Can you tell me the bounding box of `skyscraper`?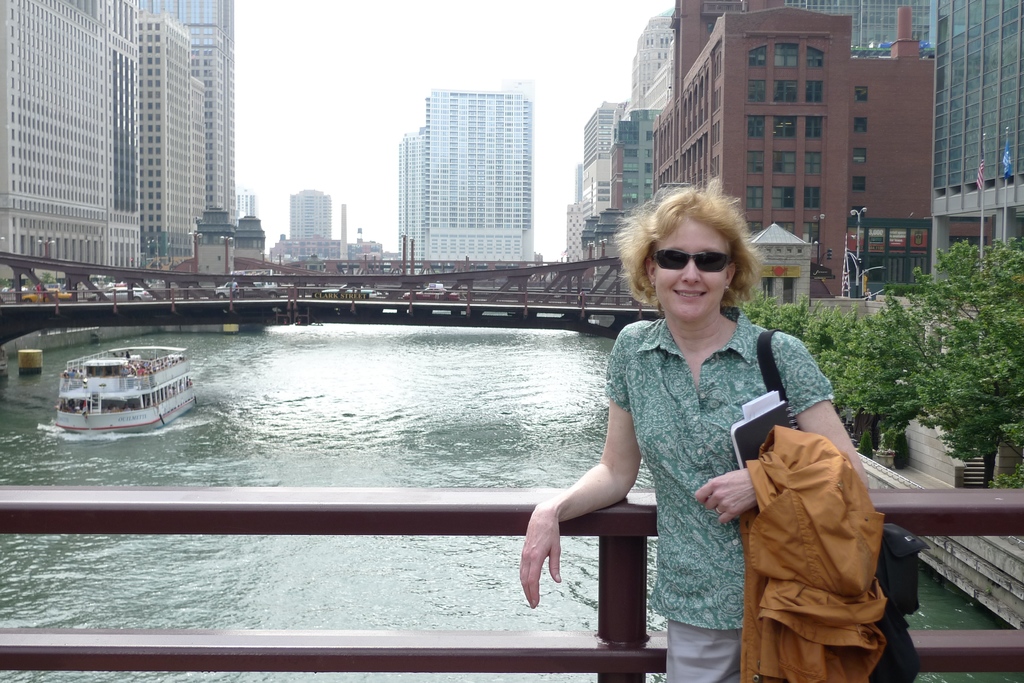
[136,0,235,235].
